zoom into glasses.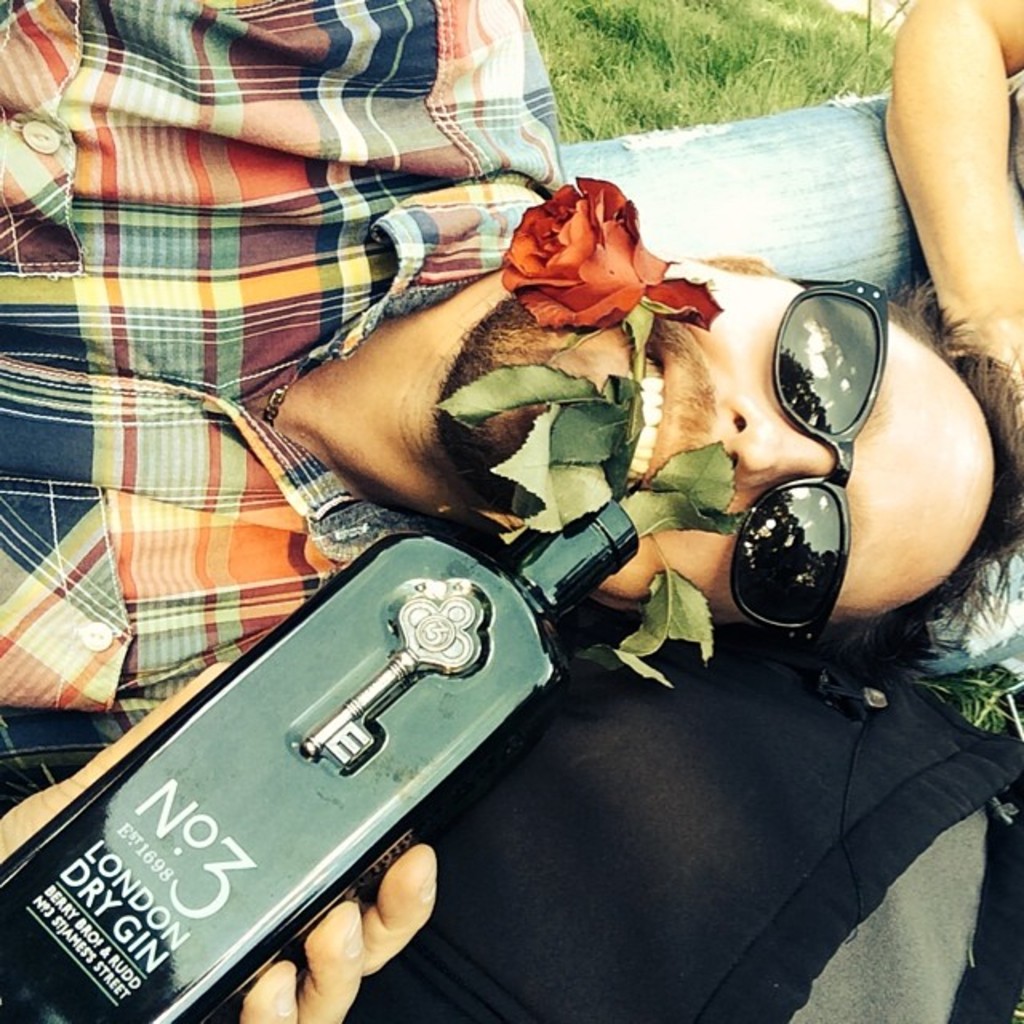
Zoom target: (728,270,896,674).
